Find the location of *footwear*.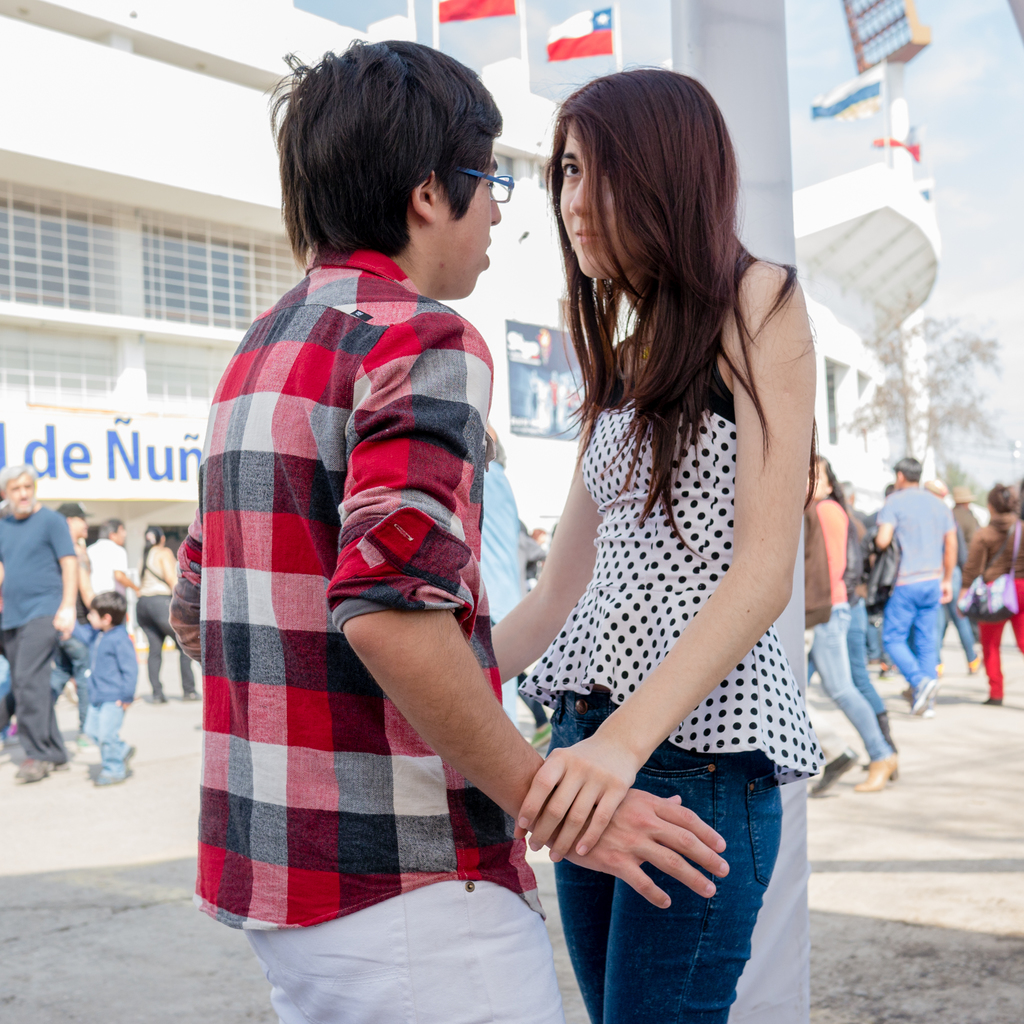
Location: [left=49, top=758, right=68, bottom=772].
